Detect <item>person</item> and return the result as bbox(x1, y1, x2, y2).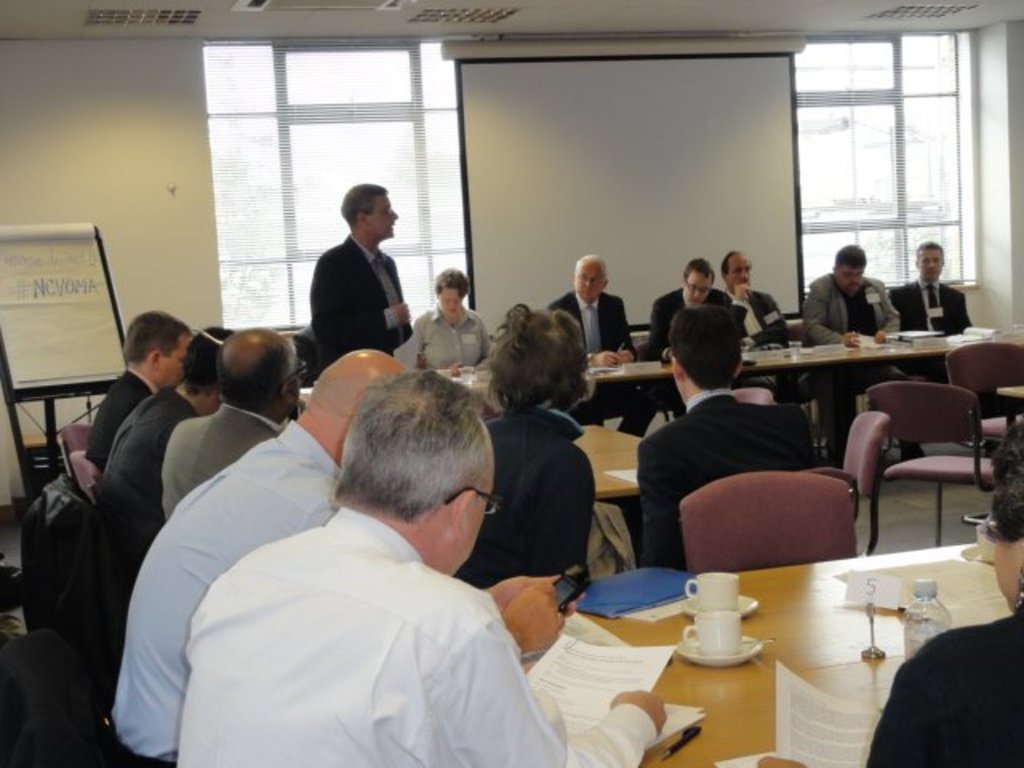
bbox(299, 170, 405, 411).
